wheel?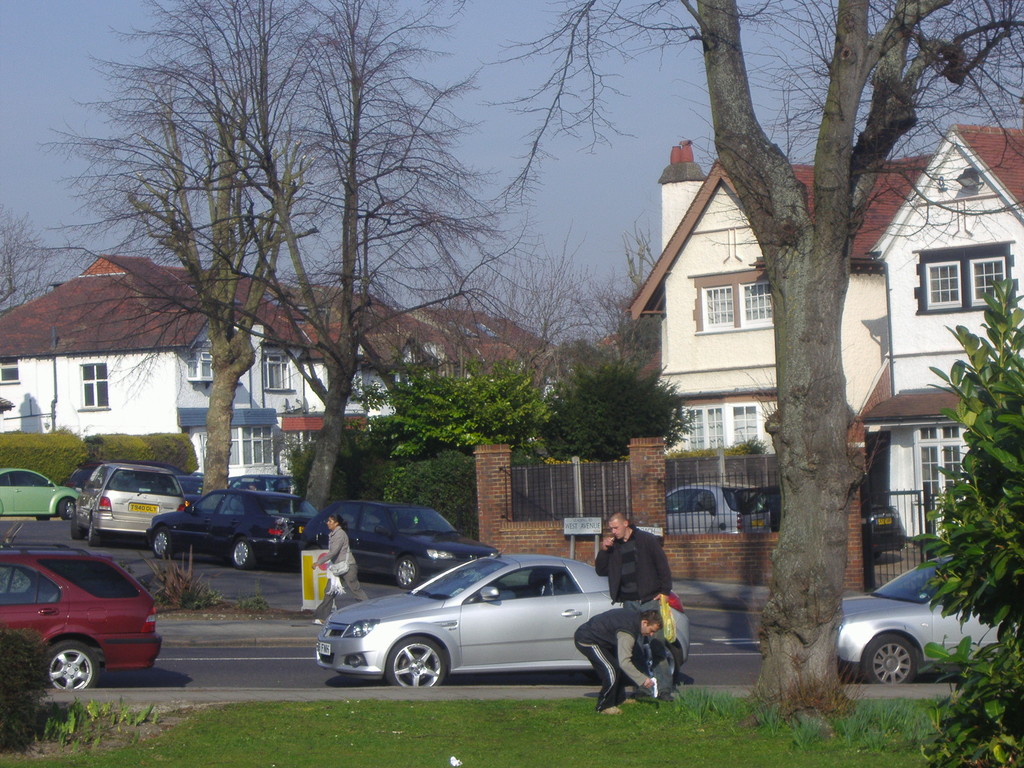
detection(153, 530, 174, 558)
